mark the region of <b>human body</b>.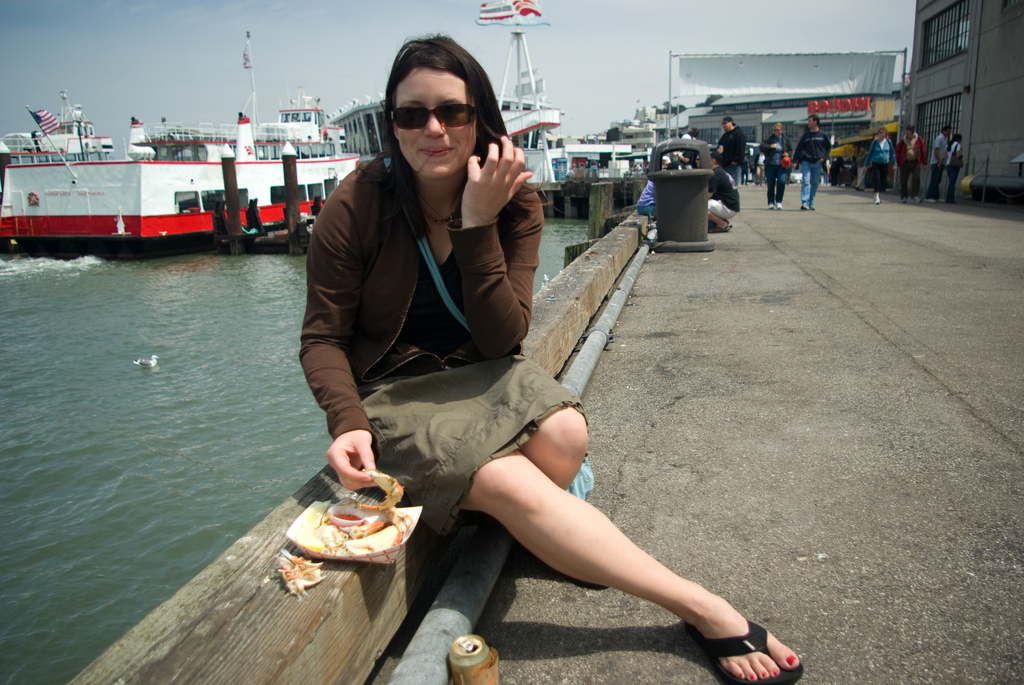
Region: (717, 125, 751, 186).
